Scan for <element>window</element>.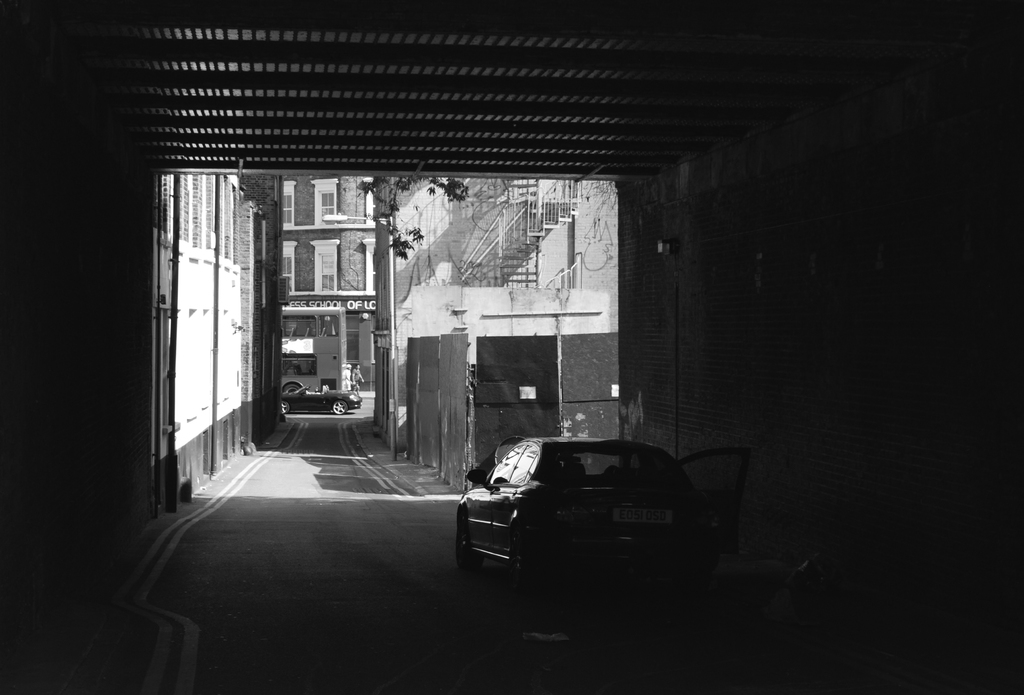
Scan result: 322,316,340,336.
